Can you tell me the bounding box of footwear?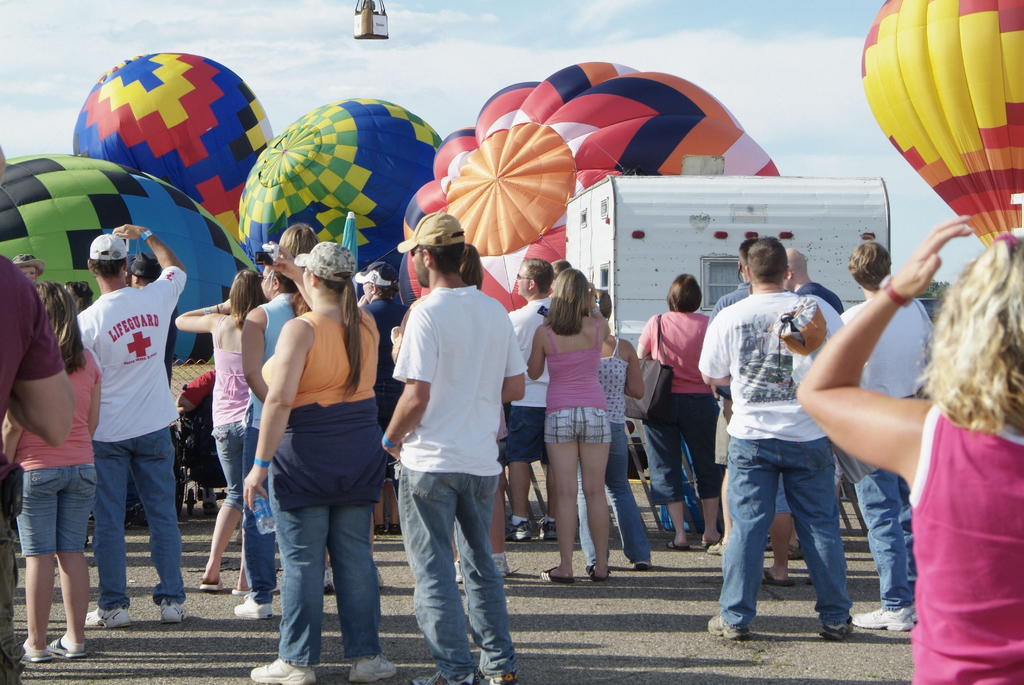
<region>708, 541, 724, 553</region>.
